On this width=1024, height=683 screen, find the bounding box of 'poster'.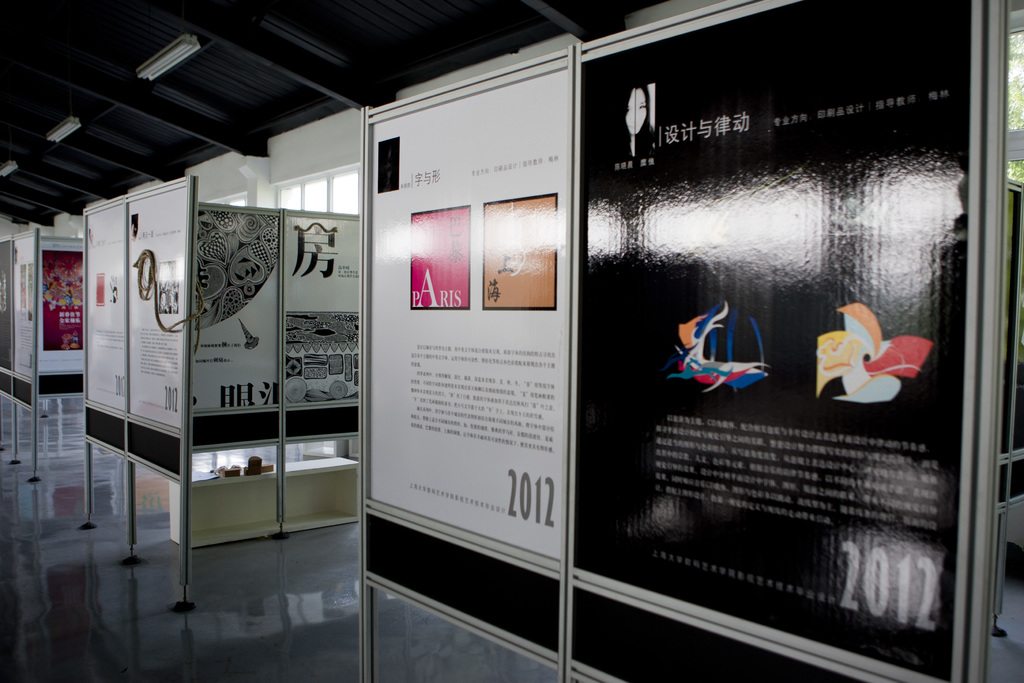
Bounding box: 371/67/568/559.
